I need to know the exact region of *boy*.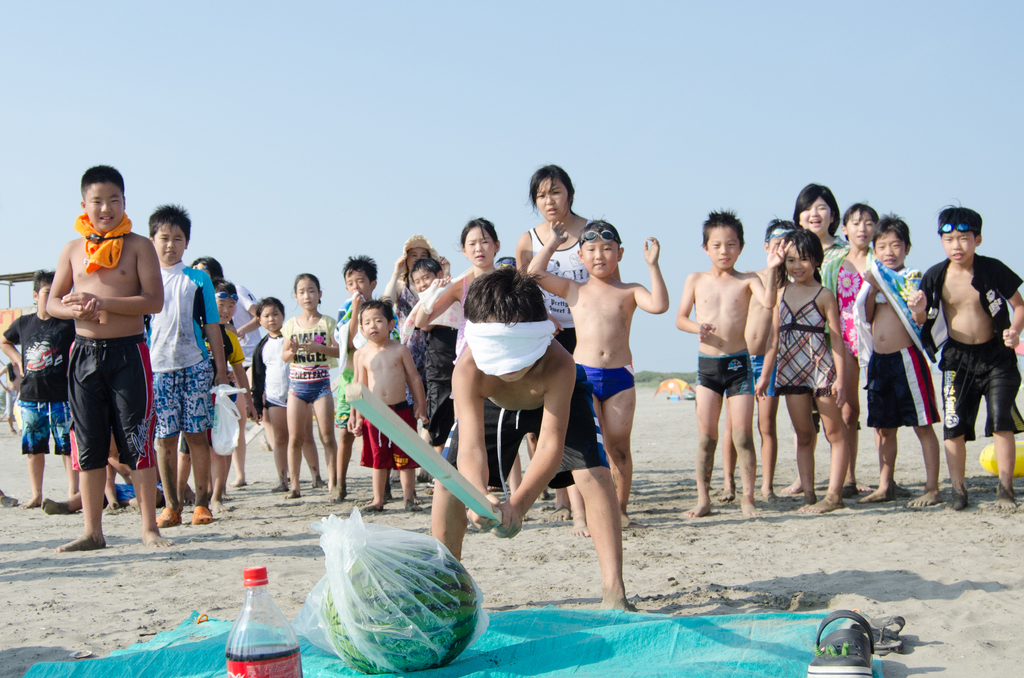
Region: [849,218,945,517].
